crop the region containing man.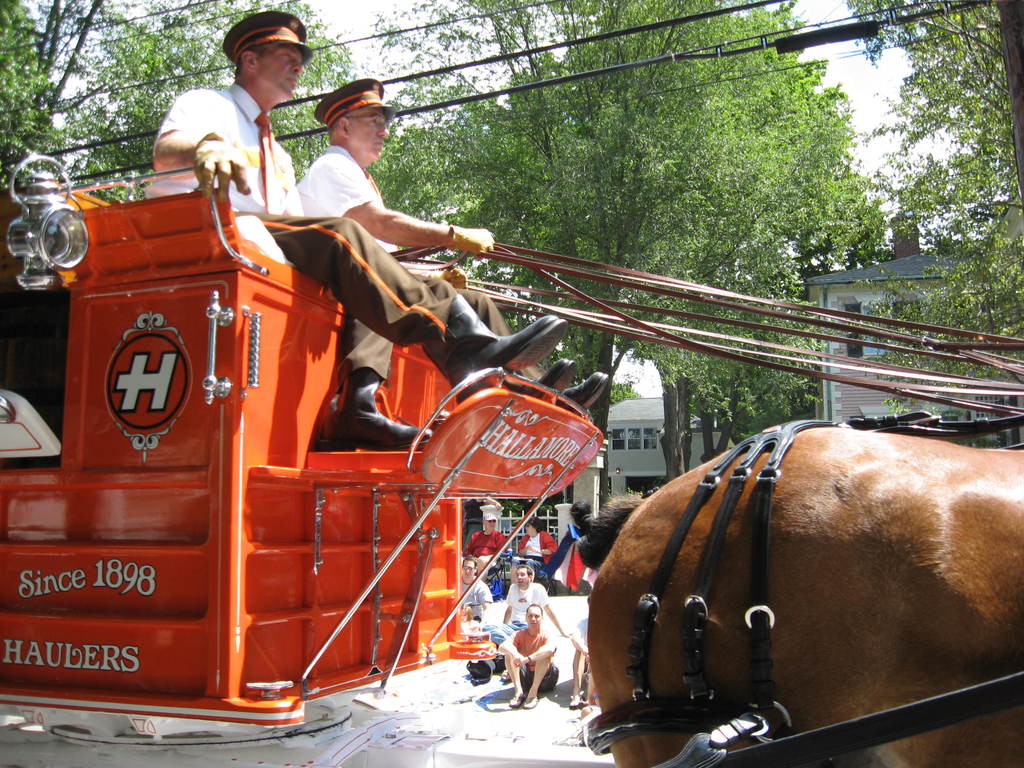
Crop region: crop(496, 604, 559, 708).
